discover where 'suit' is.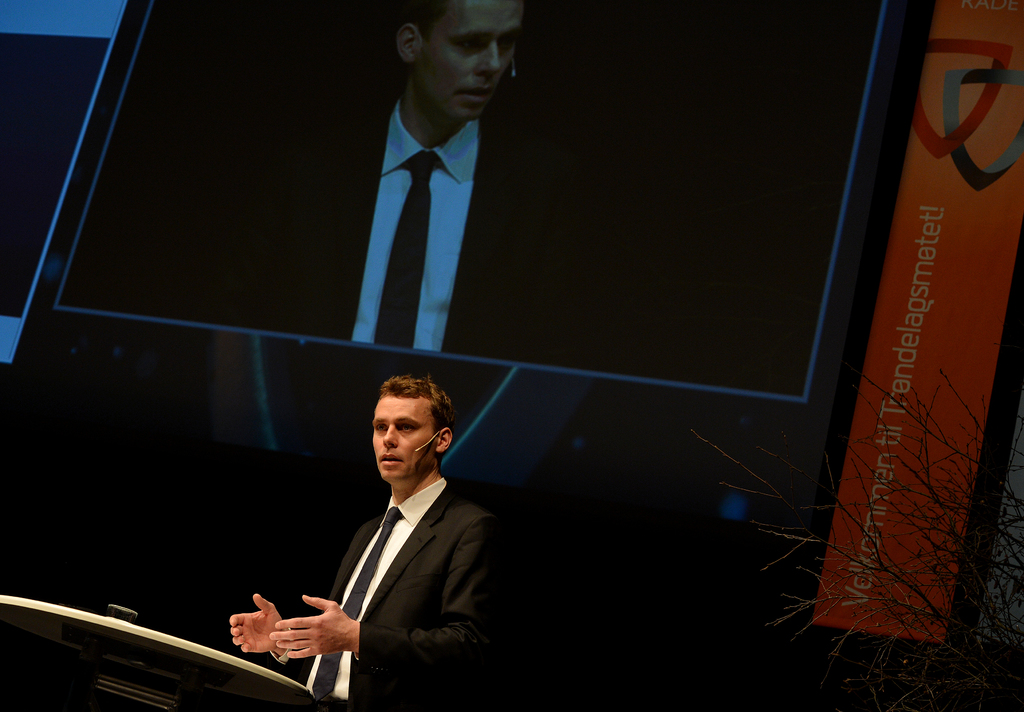
Discovered at (x1=264, y1=434, x2=502, y2=690).
